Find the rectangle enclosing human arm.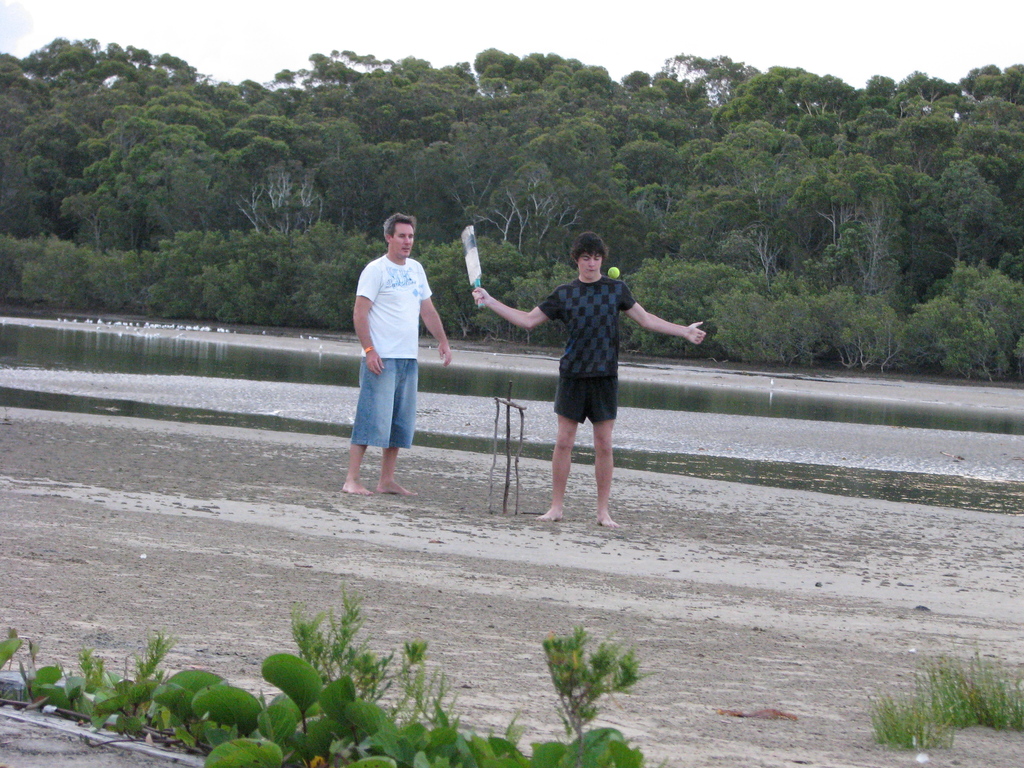
left=624, top=283, right=707, bottom=347.
